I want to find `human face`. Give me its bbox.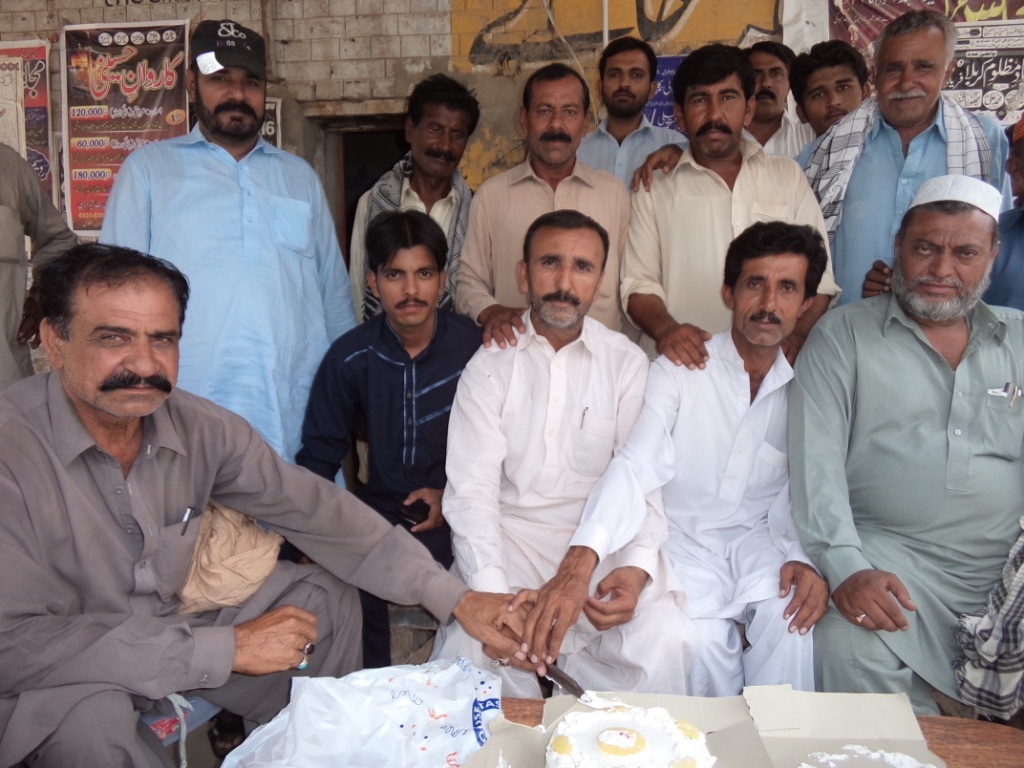
x1=898, y1=212, x2=983, y2=319.
